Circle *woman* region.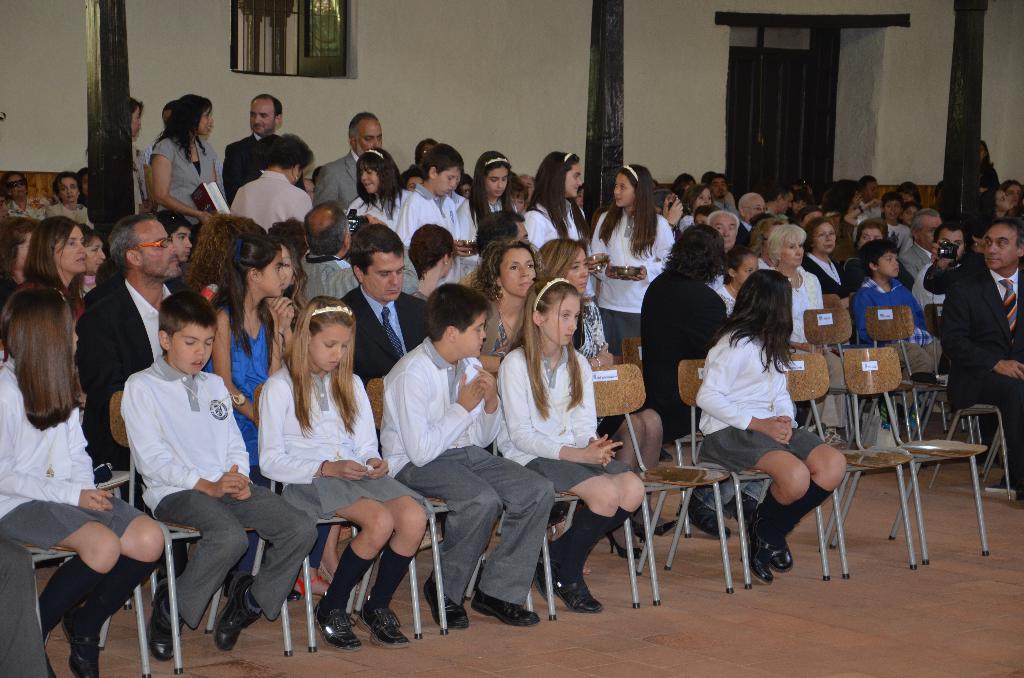
Region: 0, 166, 50, 218.
